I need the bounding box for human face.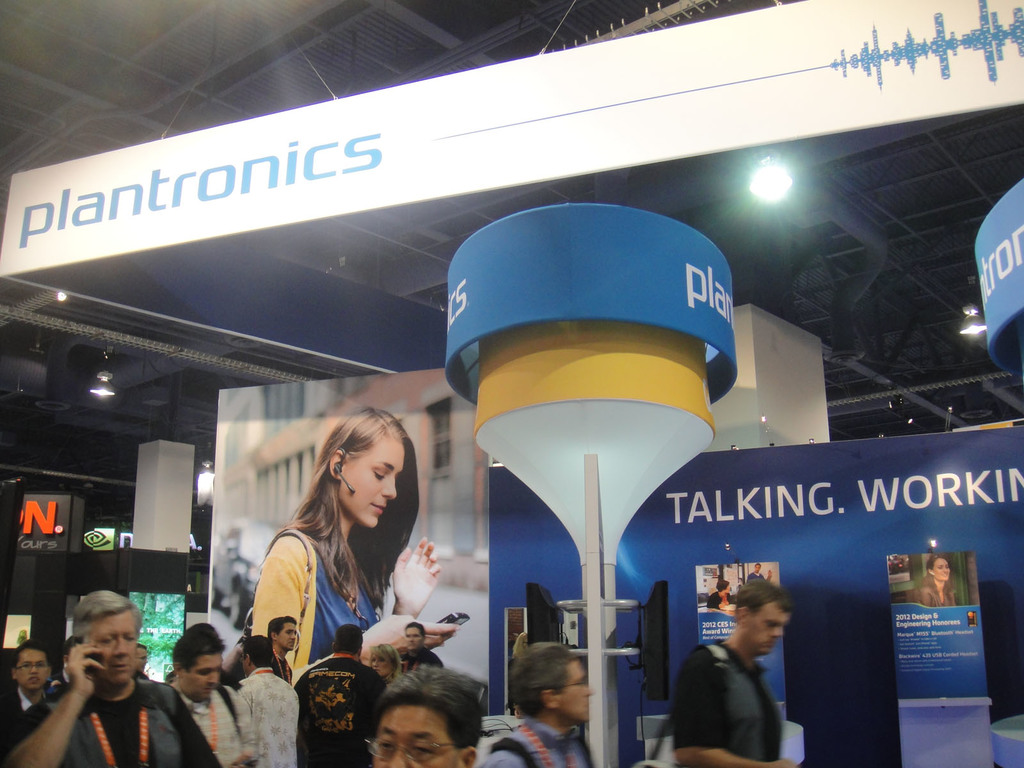
Here it is: <box>334,436,403,532</box>.
